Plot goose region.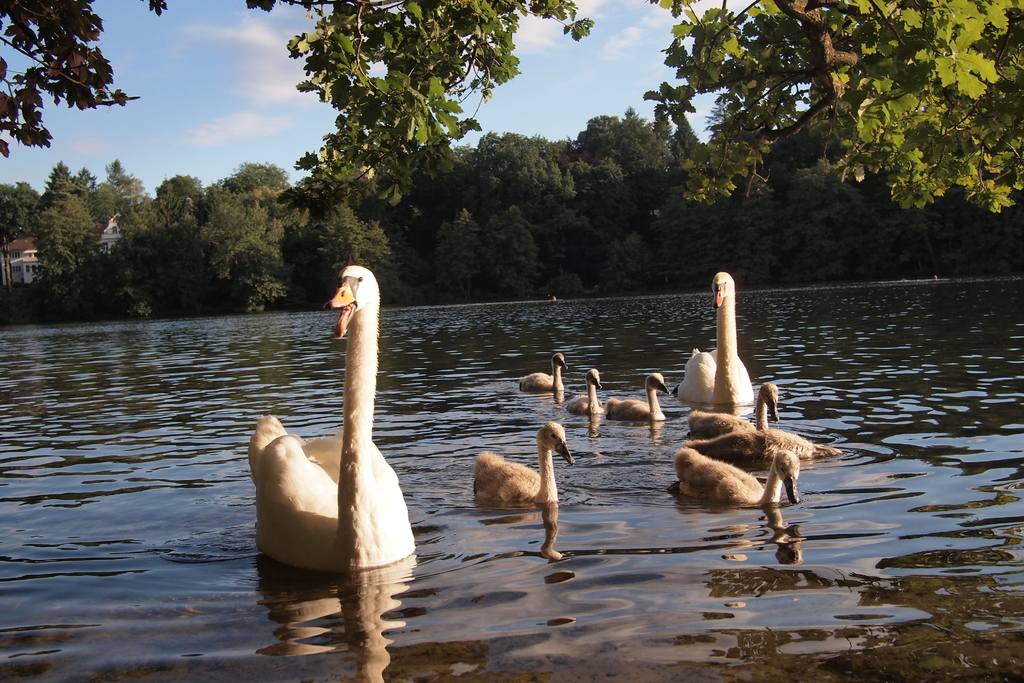
Plotted at 673:449:798:506.
